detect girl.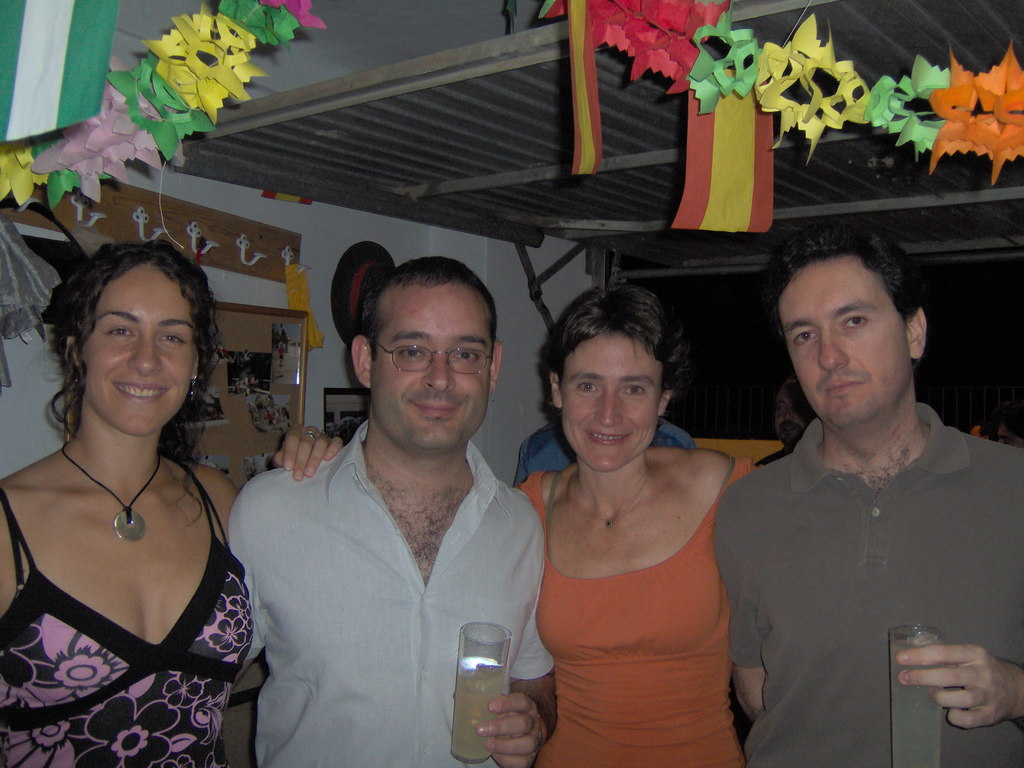
Detected at 525:298:748:767.
